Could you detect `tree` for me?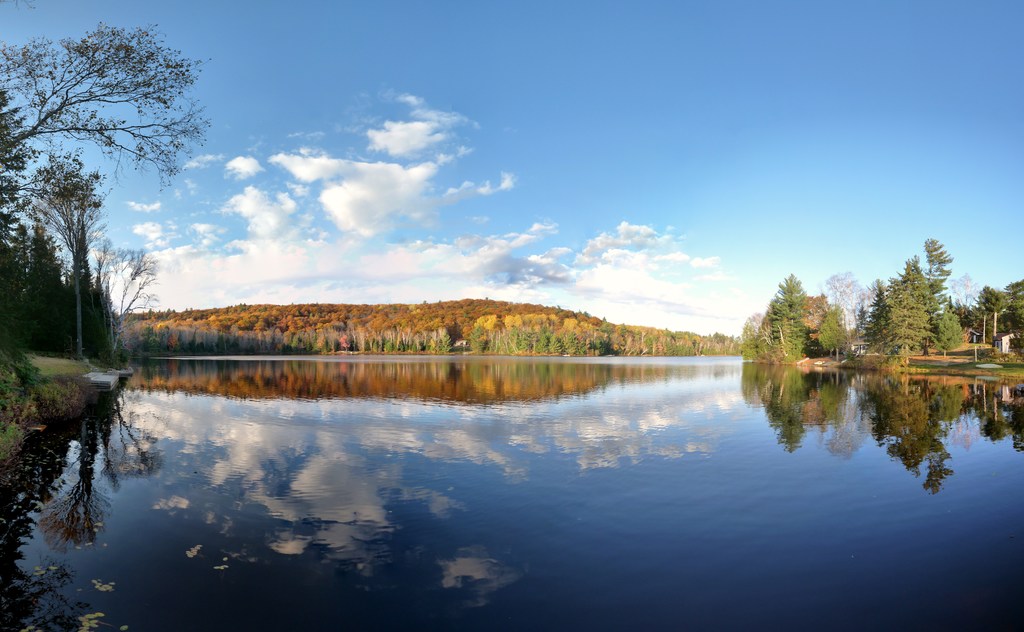
Detection result: <region>0, 23, 216, 174</region>.
